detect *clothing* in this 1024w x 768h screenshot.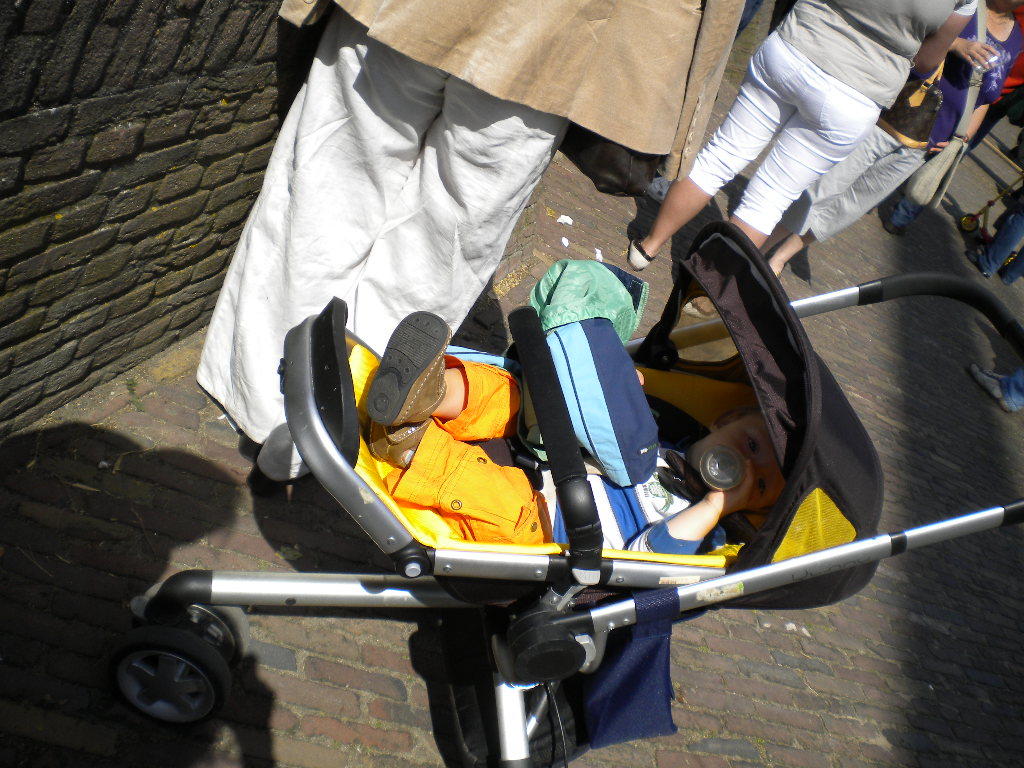
Detection: Rect(385, 357, 735, 545).
